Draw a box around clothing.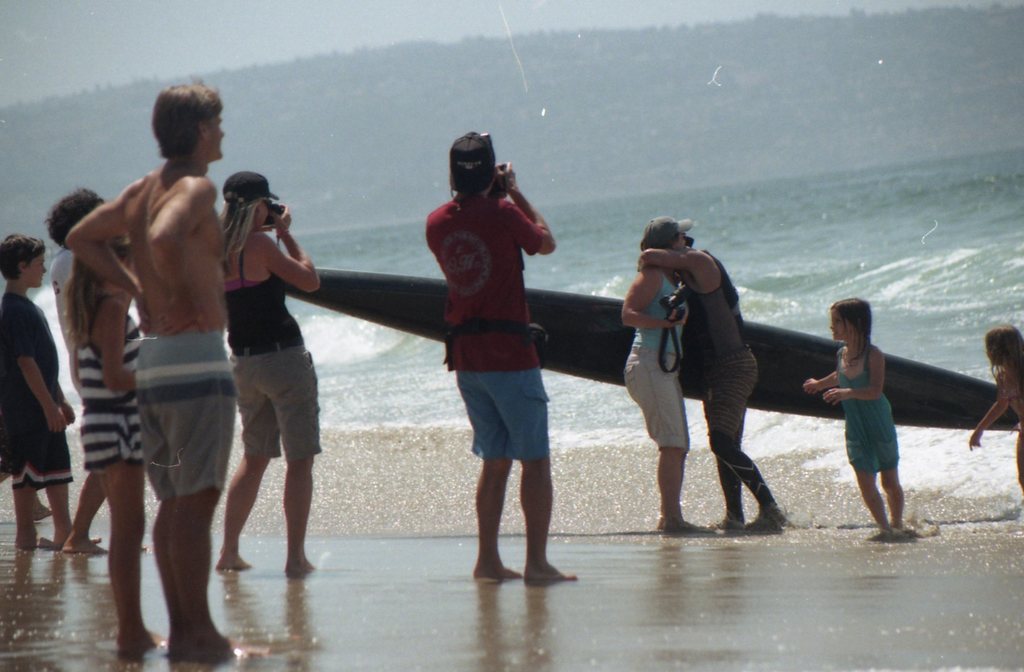
detection(49, 250, 80, 397).
